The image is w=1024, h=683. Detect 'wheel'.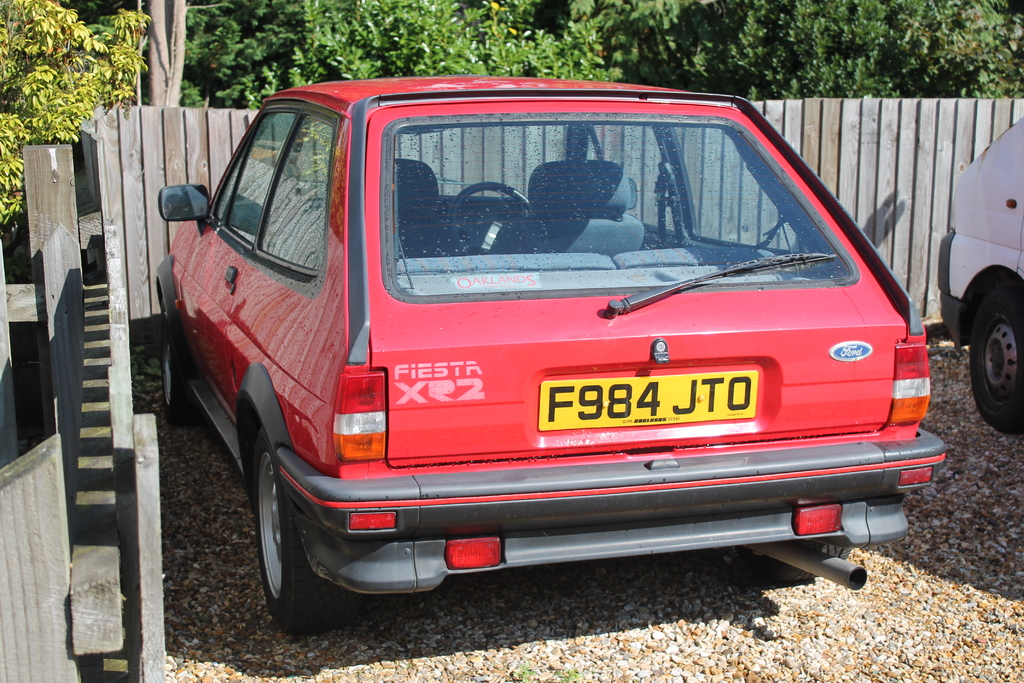
Detection: [447, 181, 548, 256].
